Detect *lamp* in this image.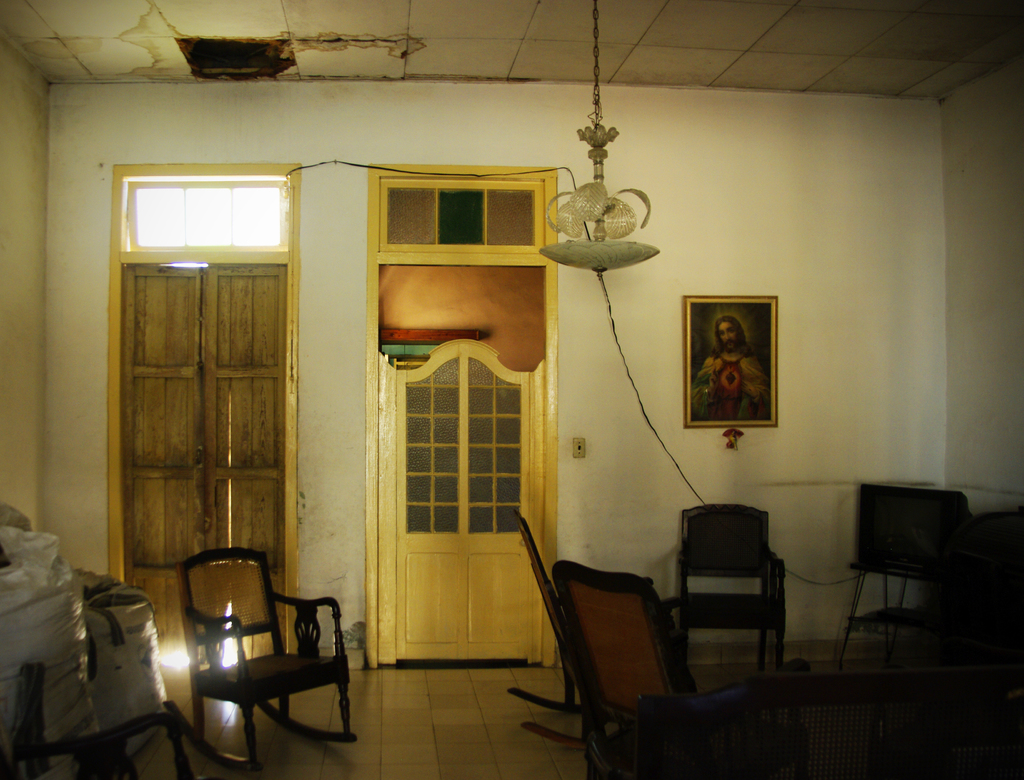
Detection: 538/0/663/280.
